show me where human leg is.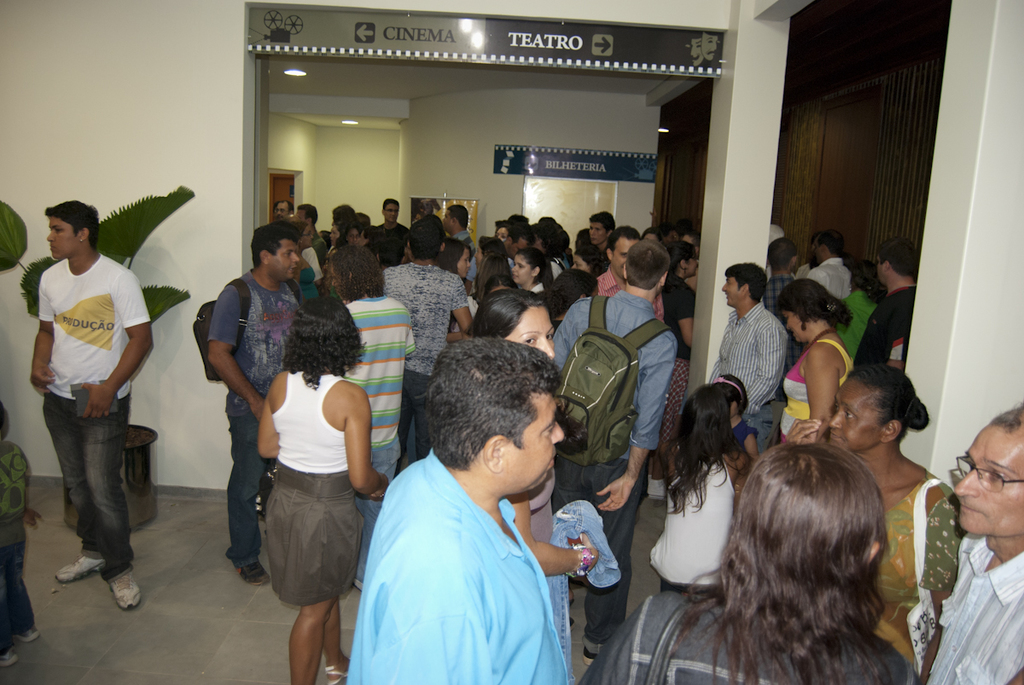
human leg is at pyautogui.locateOnScreen(5, 525, 37, 638).
